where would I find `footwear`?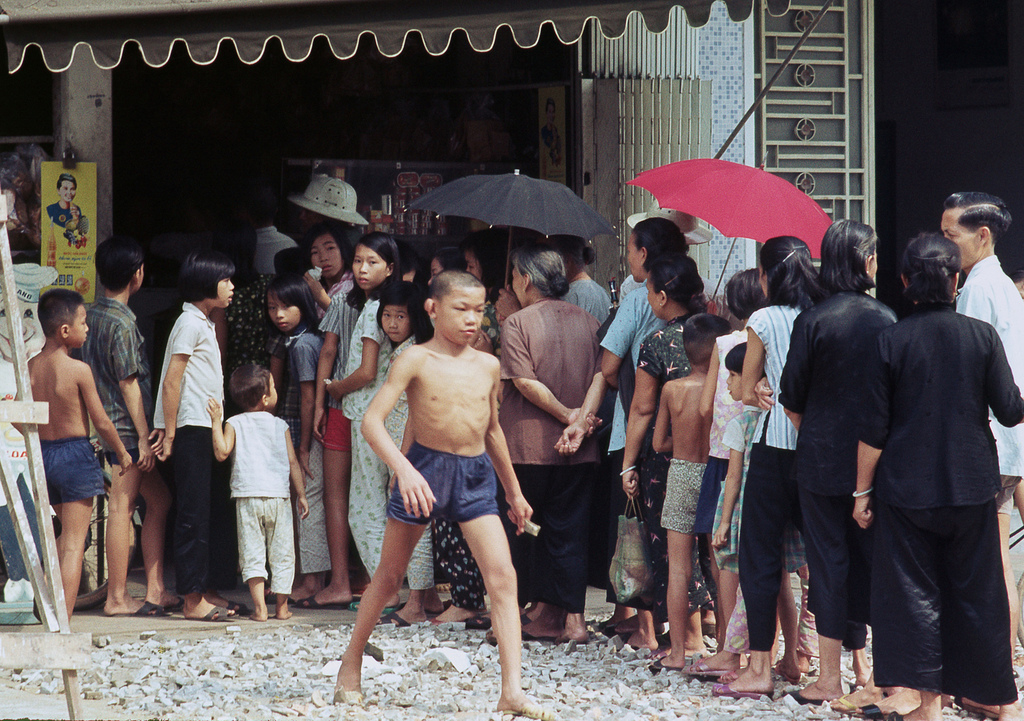
At (433,619,444,627).
